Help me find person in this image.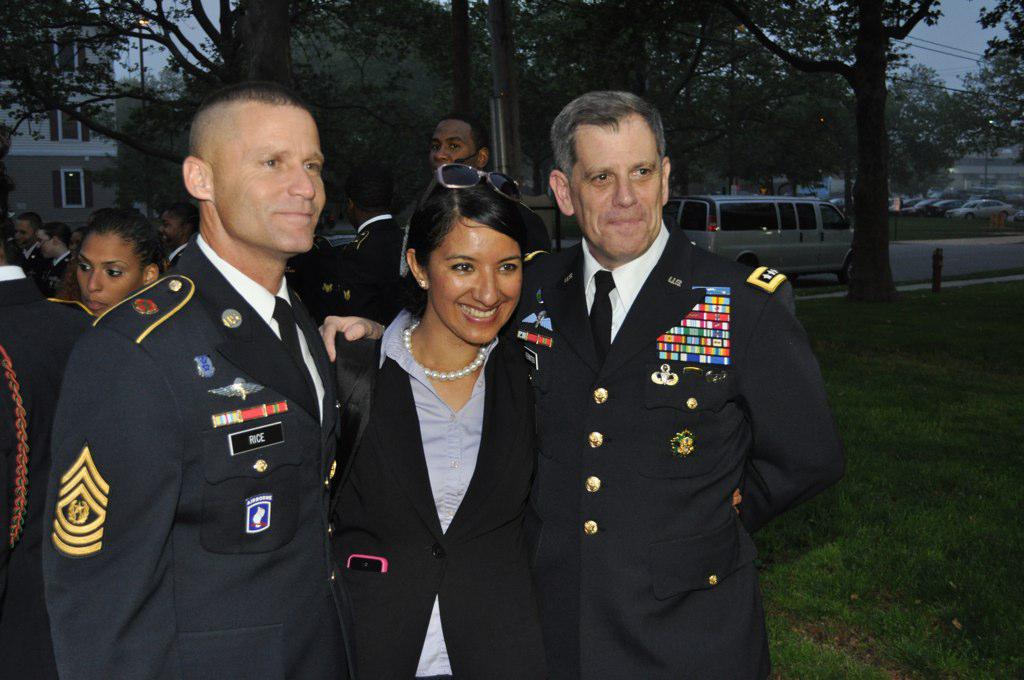
Found it: bbox=(39, 83, 344, 679).
